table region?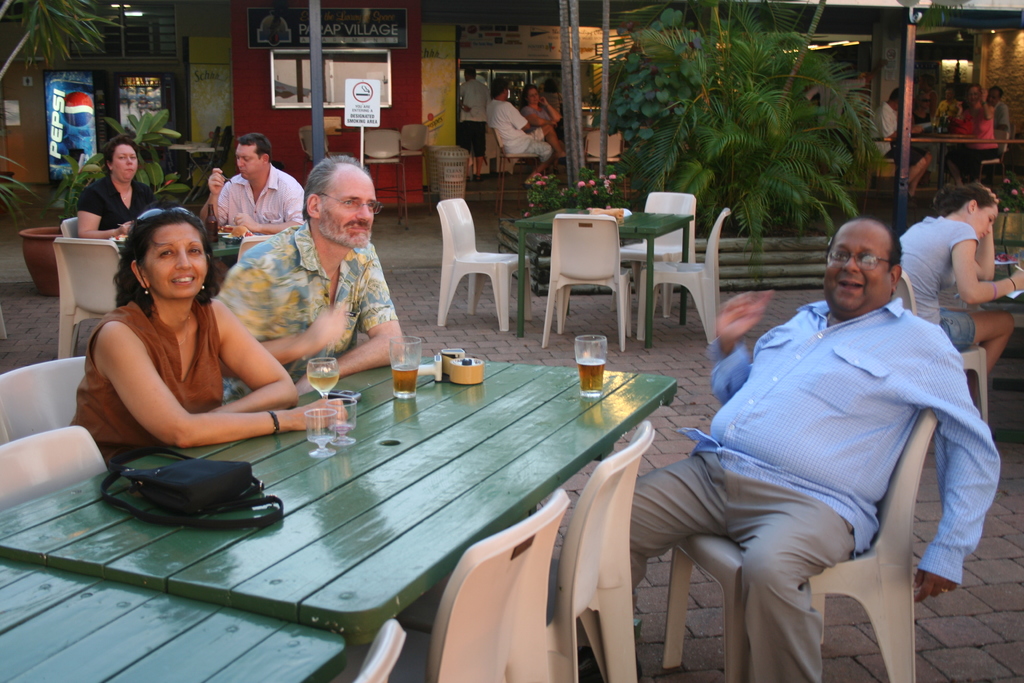
rect(0, 562, 348, 682)
